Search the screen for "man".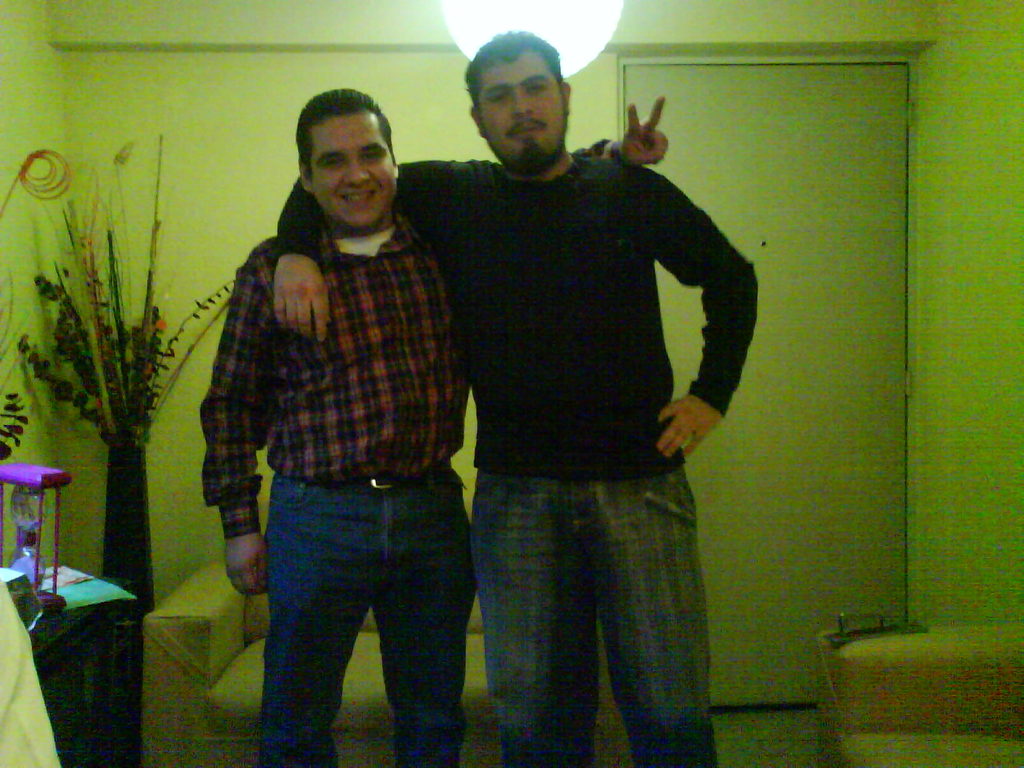
Found at box=[195, 87, 670, 767].
